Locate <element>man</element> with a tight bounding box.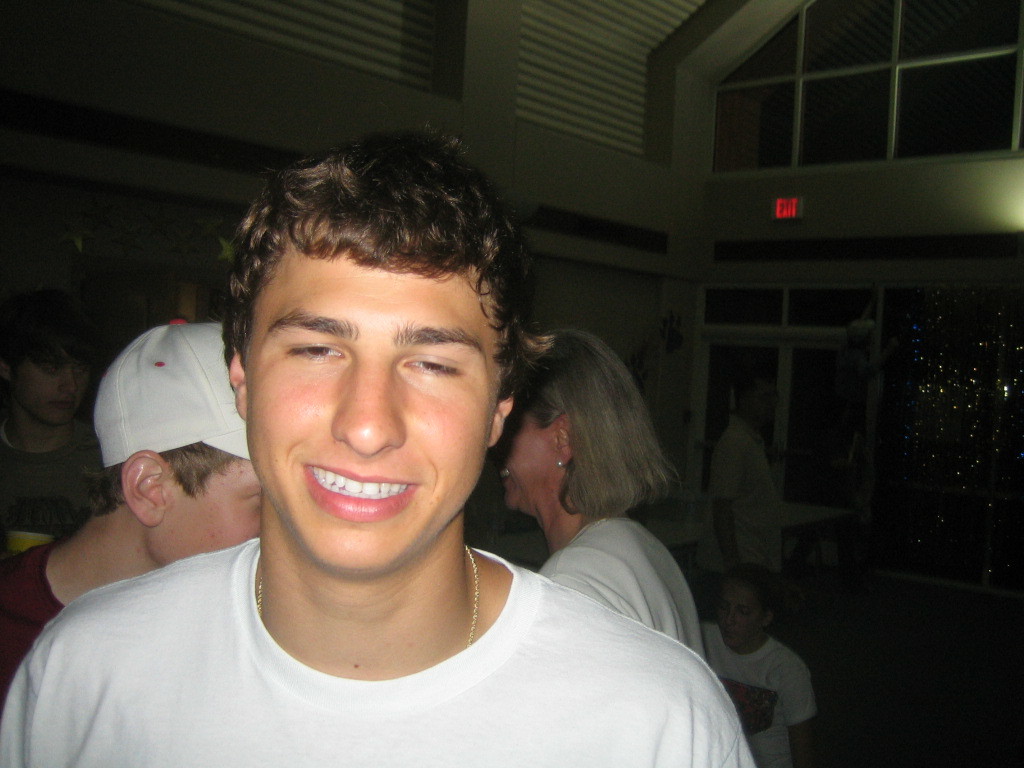
x1=0 y1=319 x2=262 y2=699.
